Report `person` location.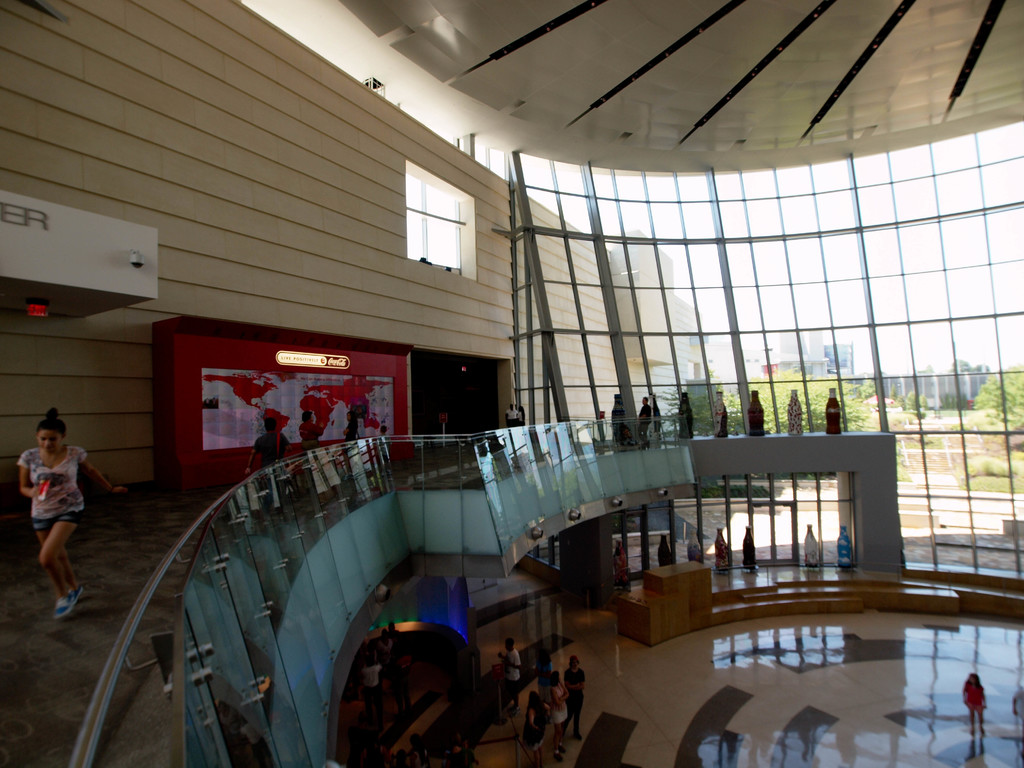
Report: x1=241 y1=421 x2=289 y2=509.
